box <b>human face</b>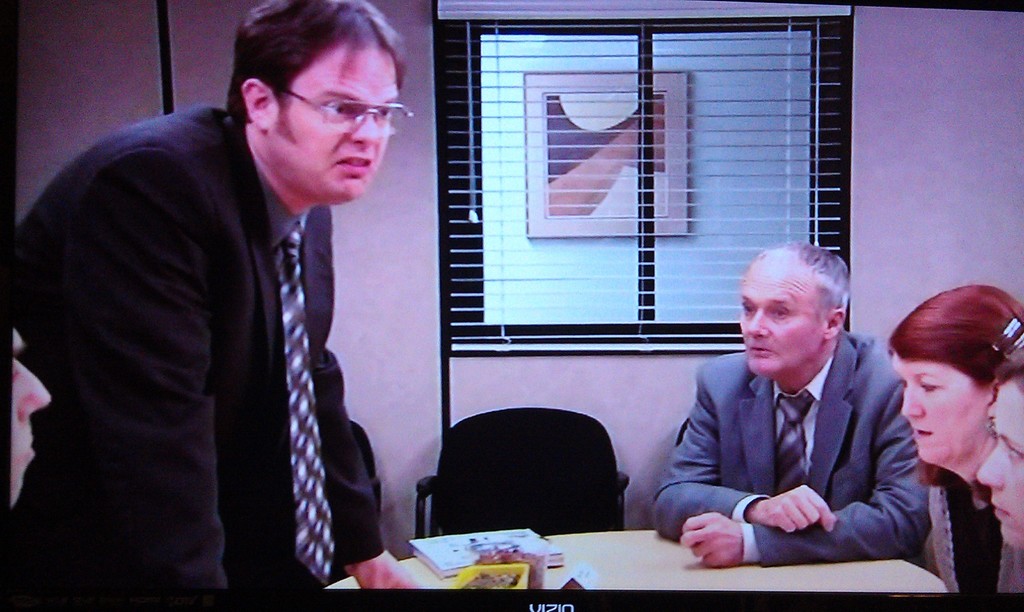
bbox(273, 57, 402, 204)
